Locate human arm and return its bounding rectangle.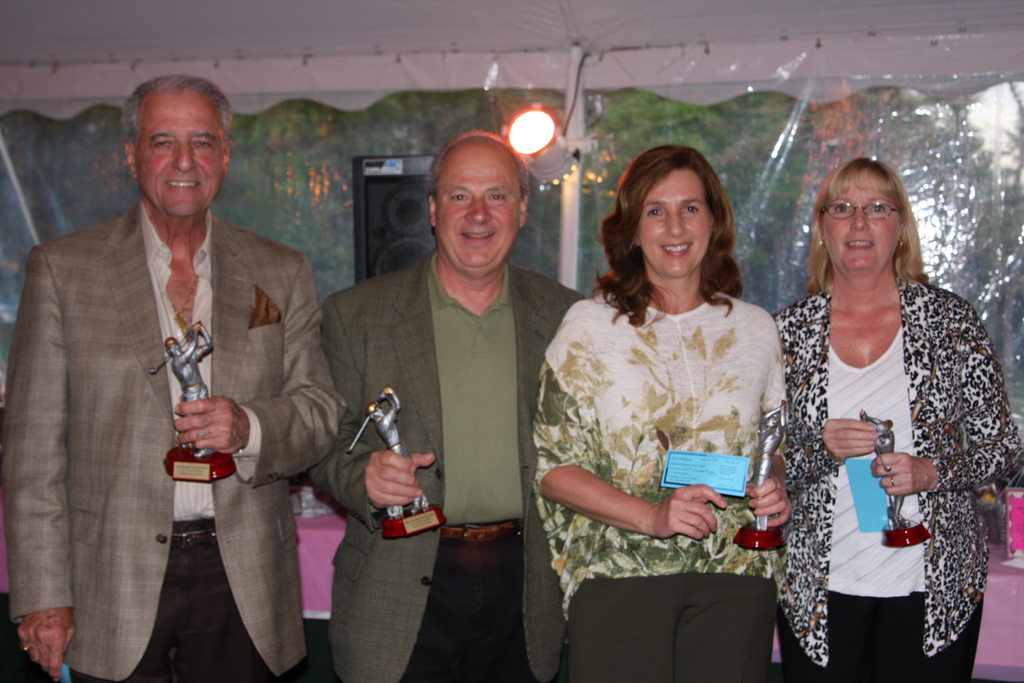
l=873, t=288, r=1013, b=506.
